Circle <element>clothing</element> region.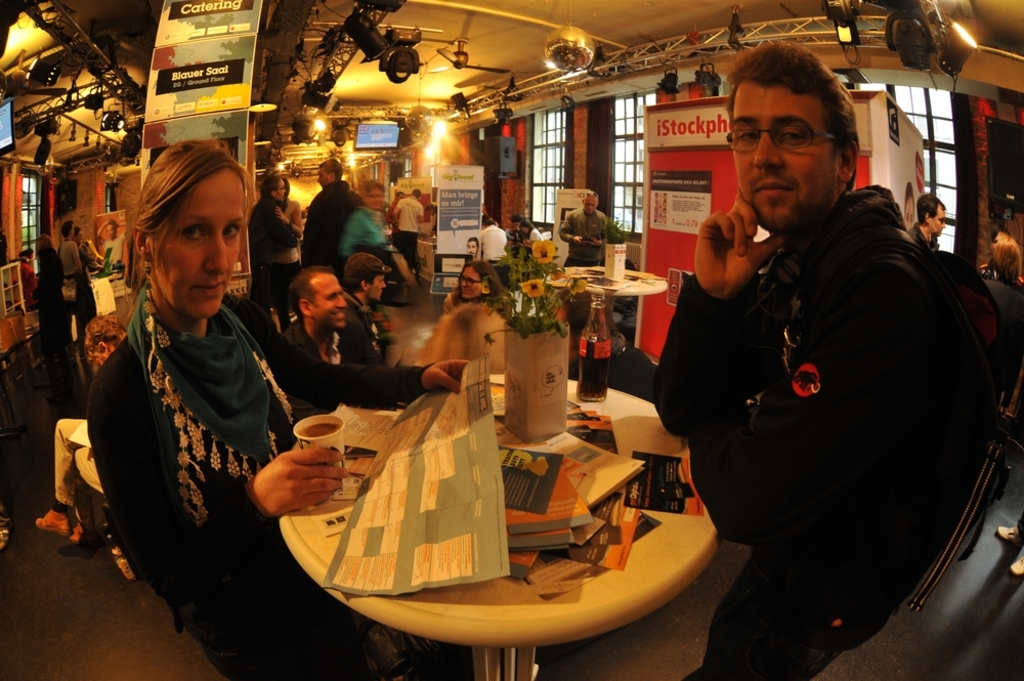
Region: <region>396, 196, 424, 251</region>.
